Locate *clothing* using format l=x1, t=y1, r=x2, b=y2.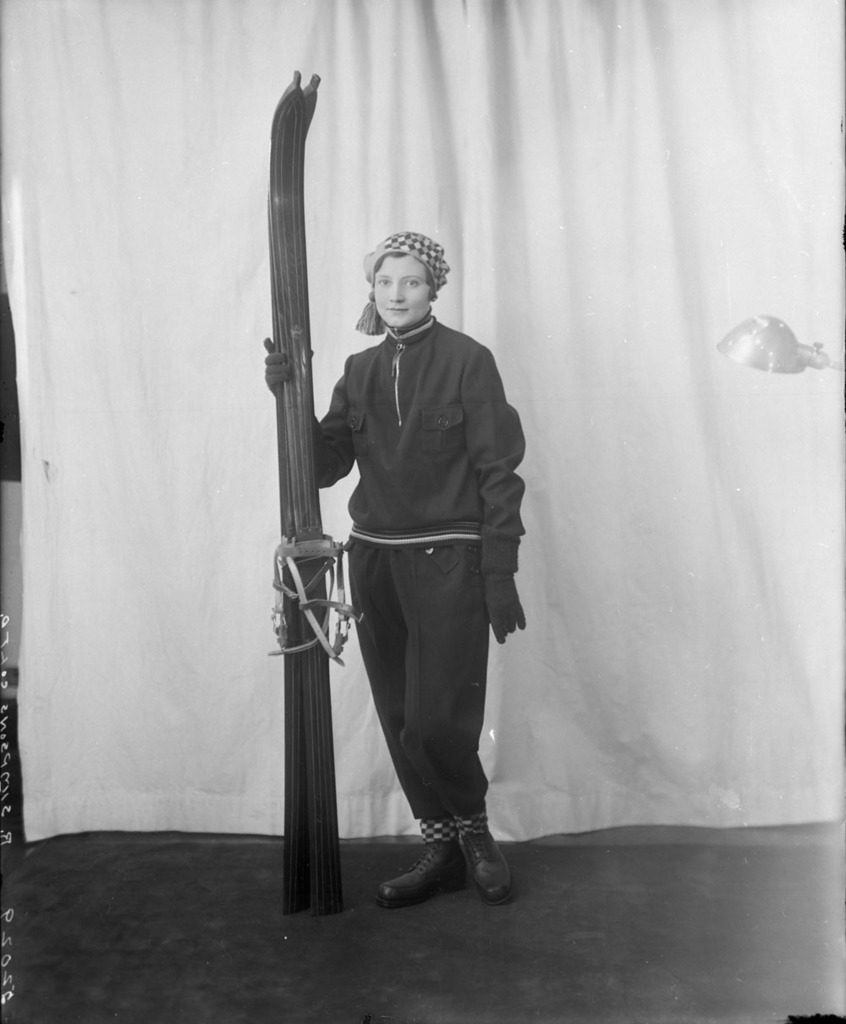
l=259, t=321, r=538, b=869.
